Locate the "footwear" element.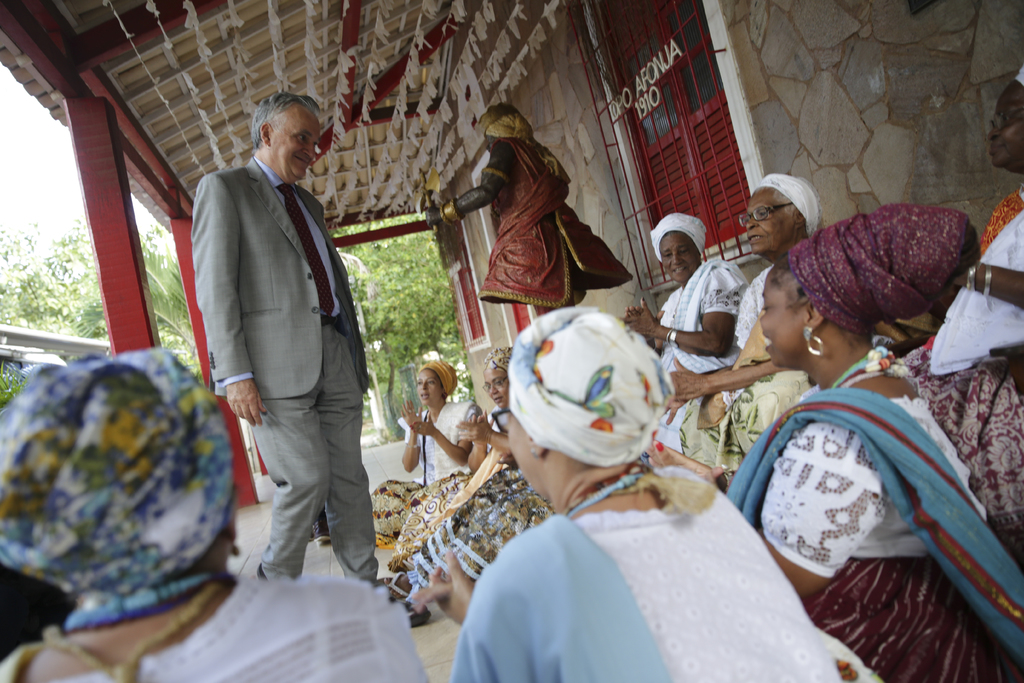
Element bbox: <region>312, 509, 330, 547</region>.
